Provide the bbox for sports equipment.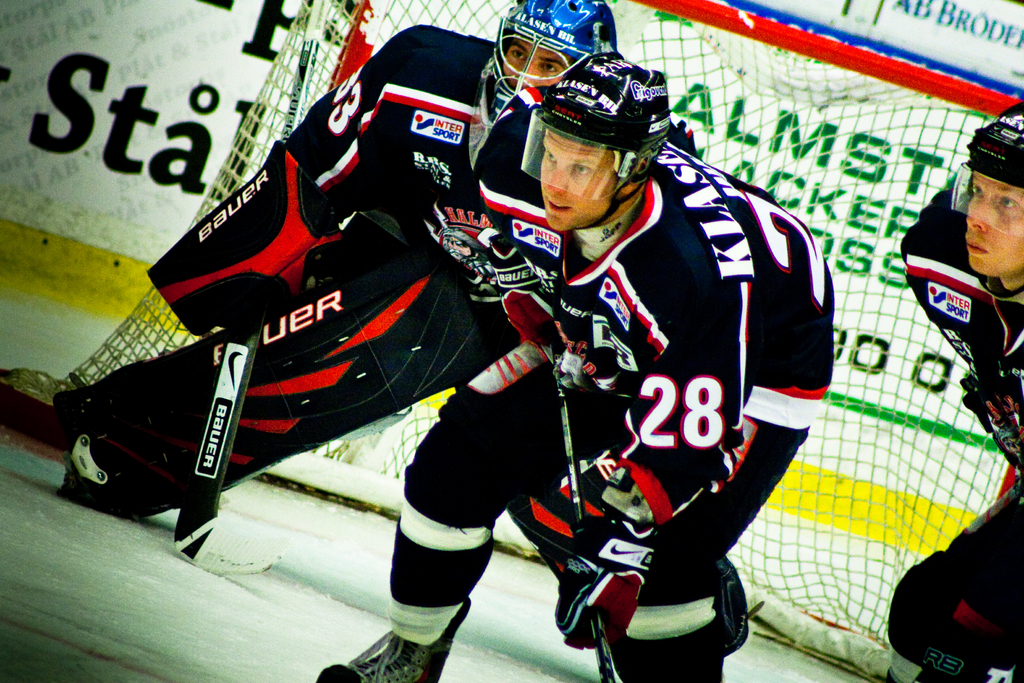
557 369 624 682.
